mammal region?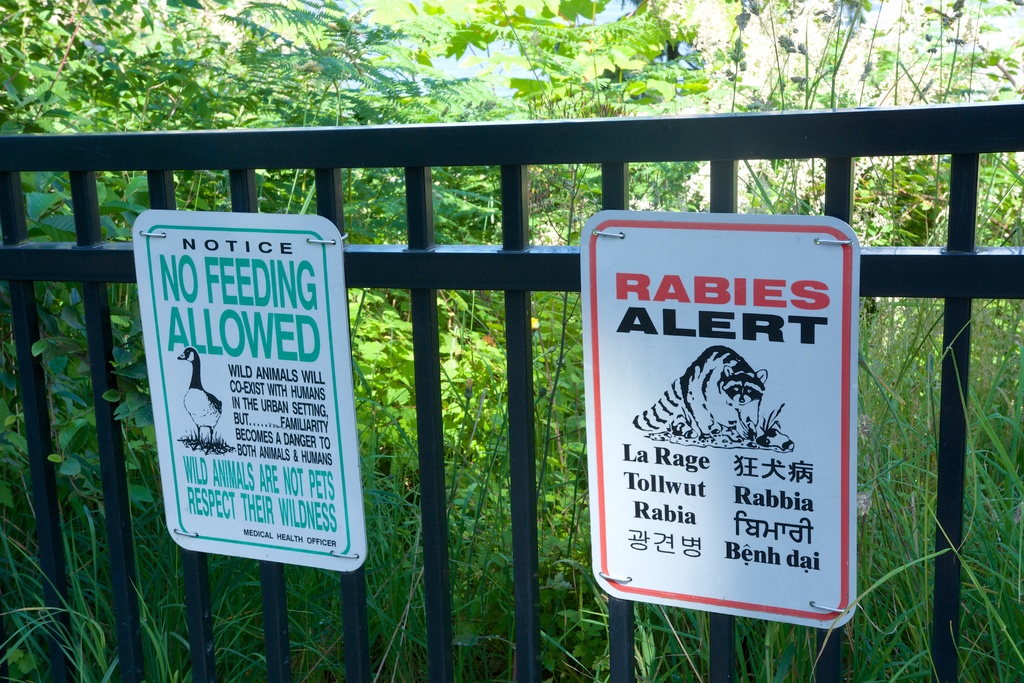
box=[632, 342, 768, 444]
